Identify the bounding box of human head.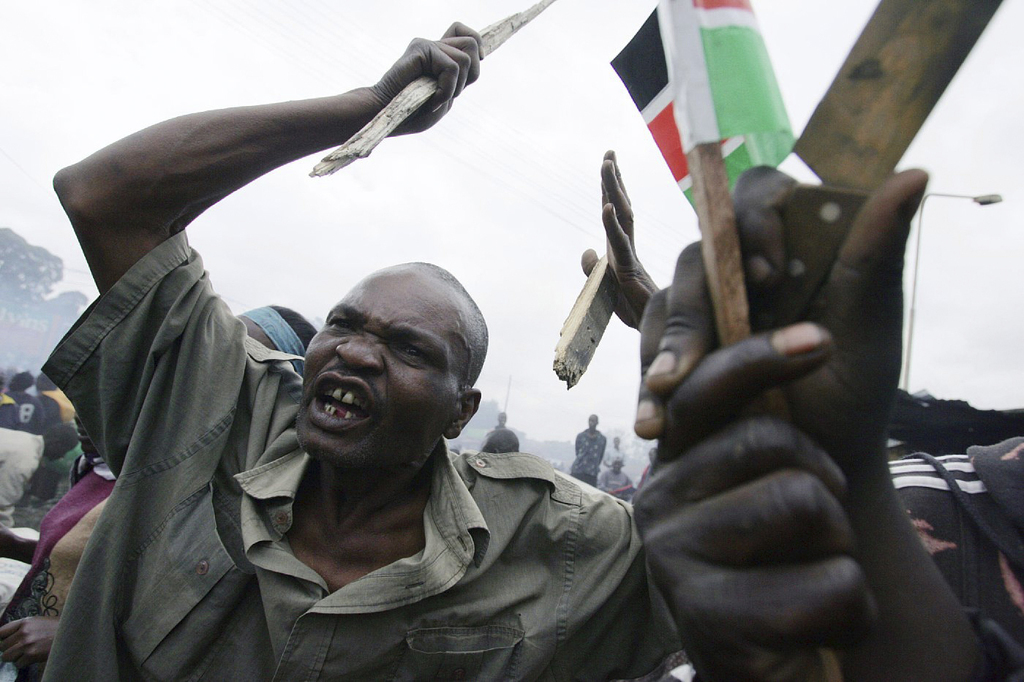
(left=649, top=447, right=660, bottom=466).
